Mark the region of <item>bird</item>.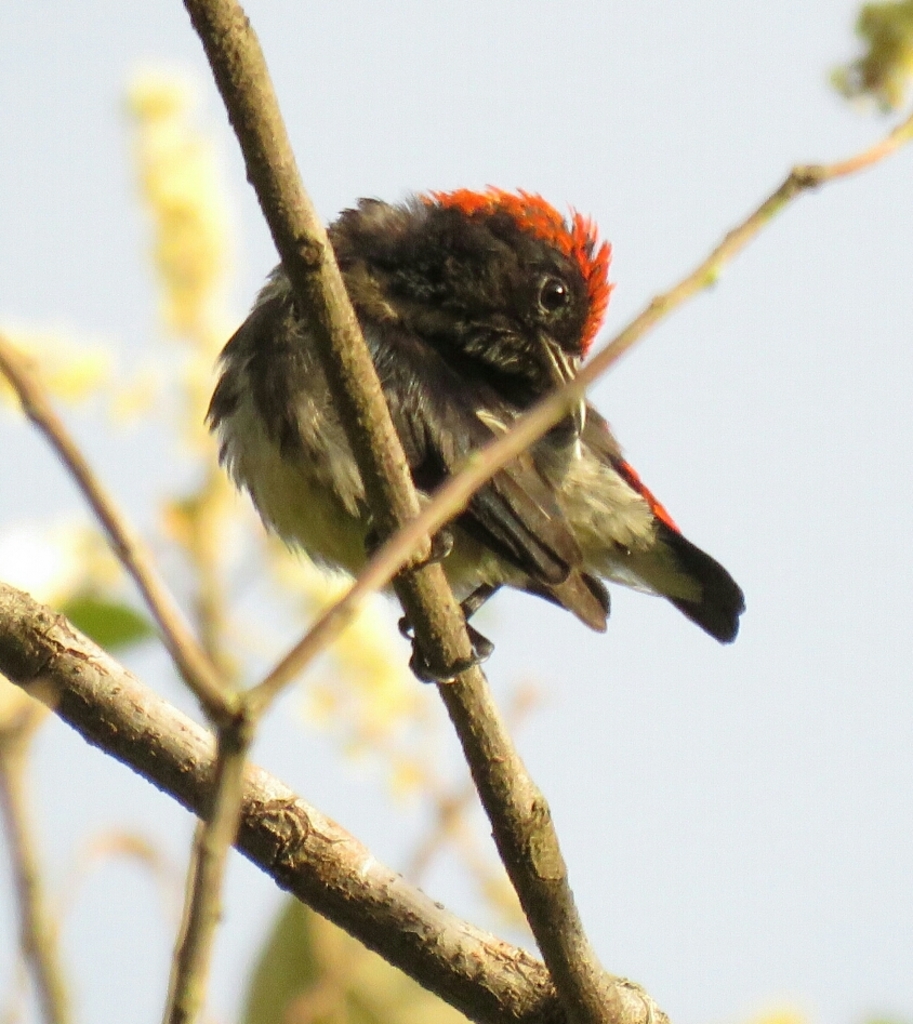
Region: box(198, 186, 749, 687).
